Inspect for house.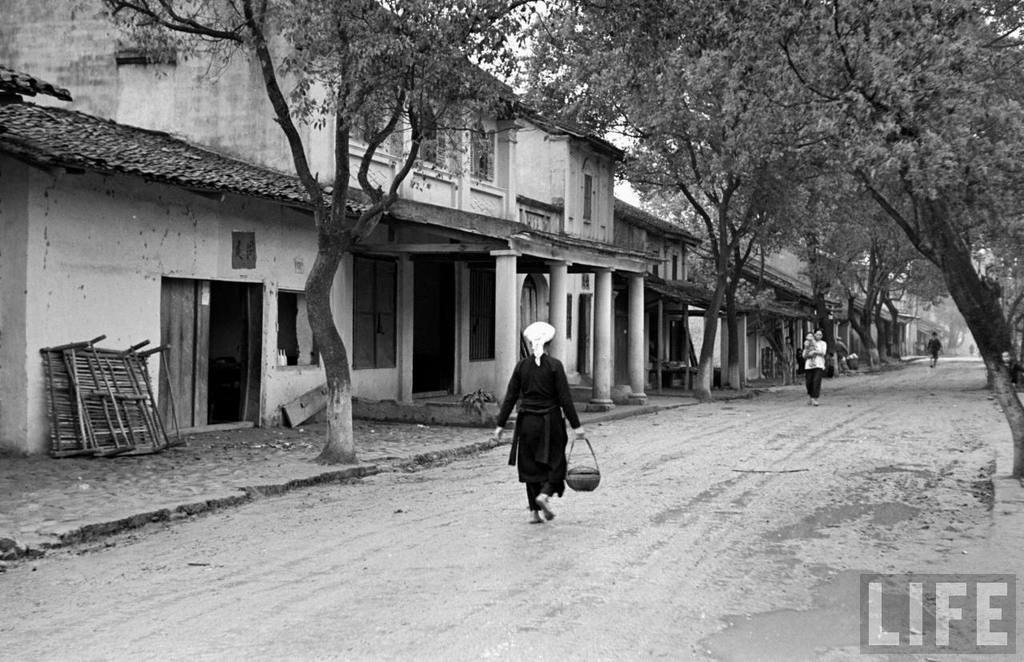
Inspection: [x1=842, y1=250, x2=917, y2=377].
